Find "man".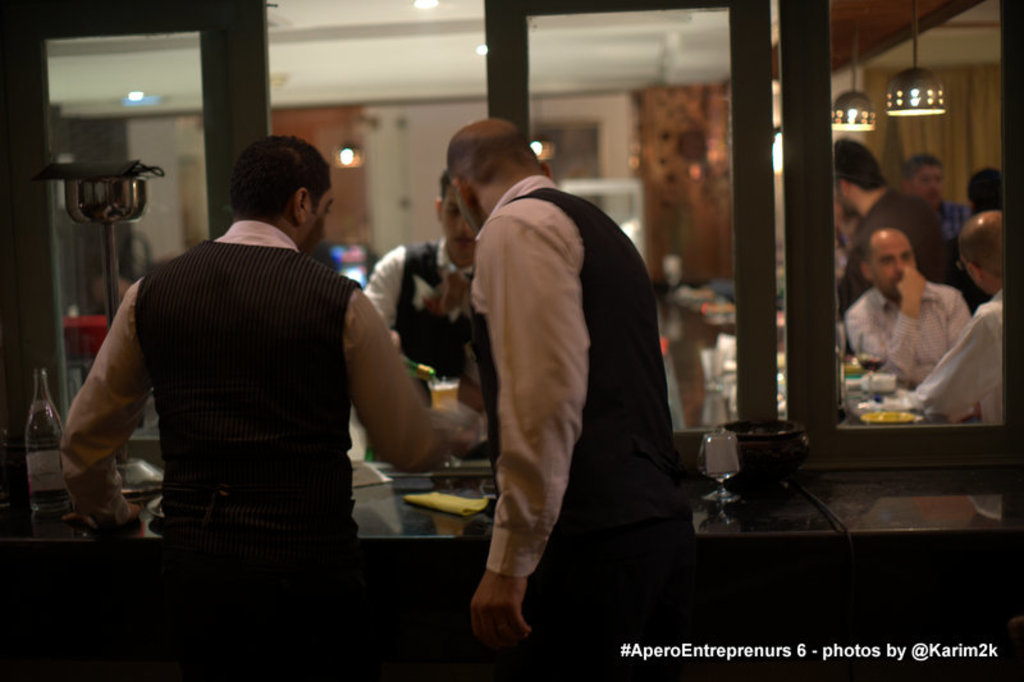
l=896, t=151, r=965, b=256.
